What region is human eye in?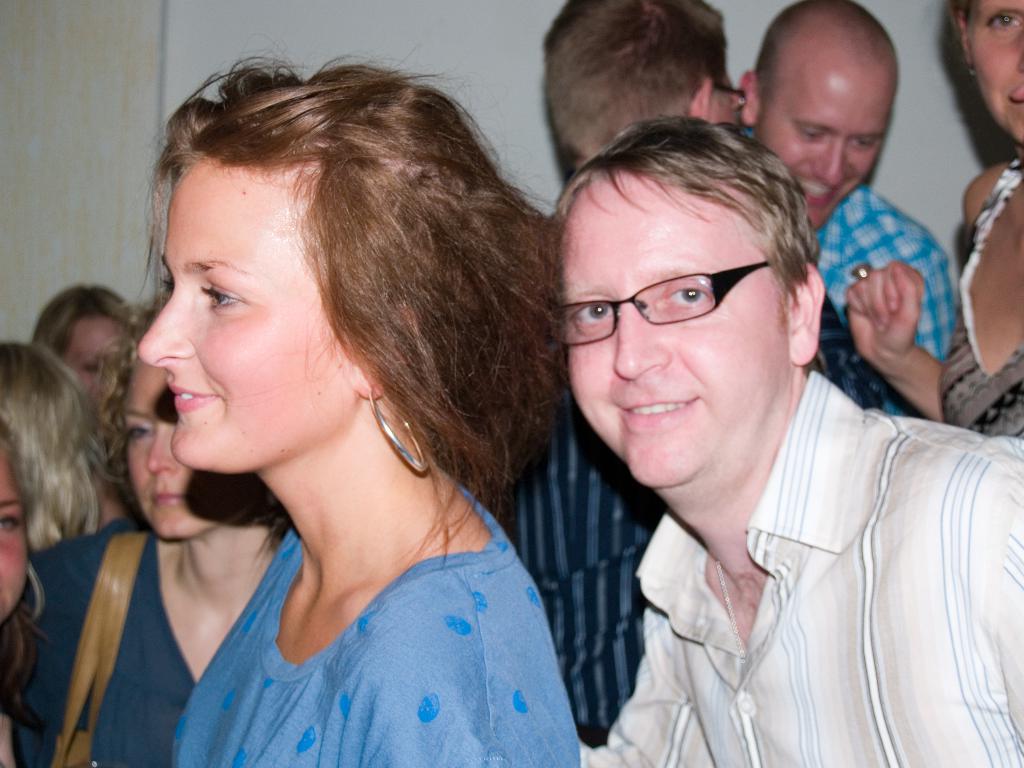
[x1=648, y1=282, x2=718, y2=317].
